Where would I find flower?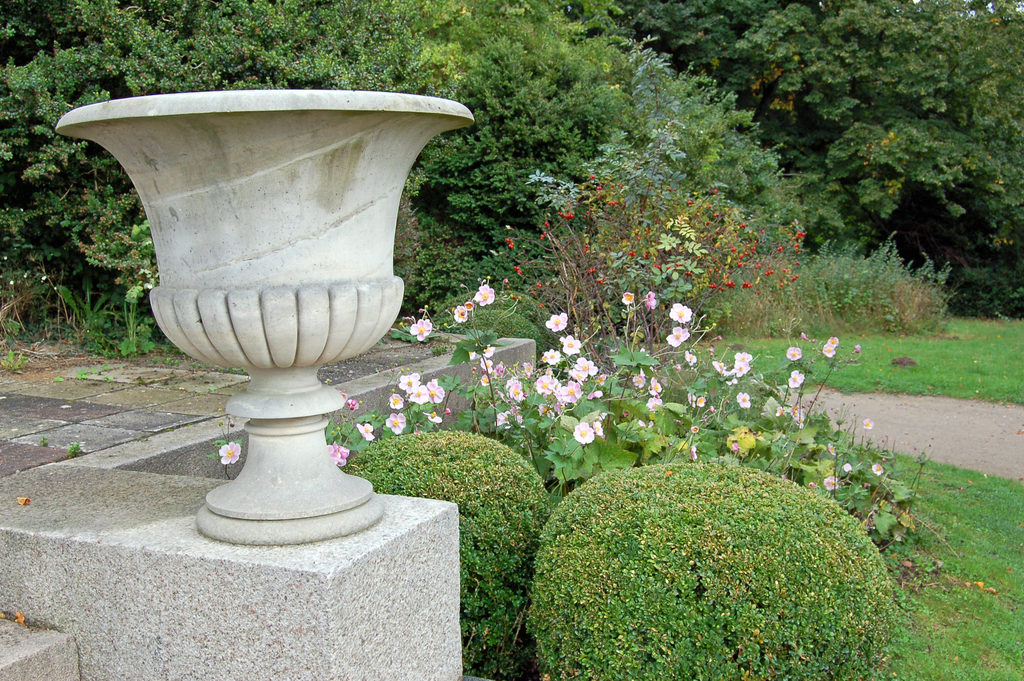
At locate(786, 345, 805, 361).
